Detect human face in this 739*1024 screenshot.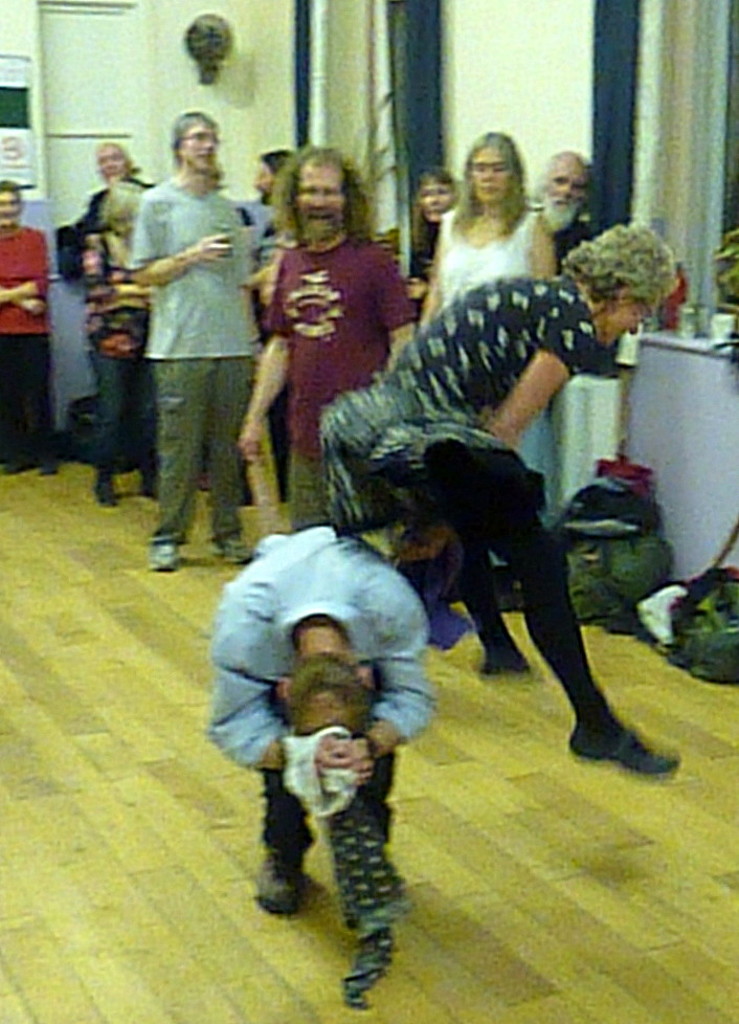
Detection: l=181, t=123, r=220, b=168.
